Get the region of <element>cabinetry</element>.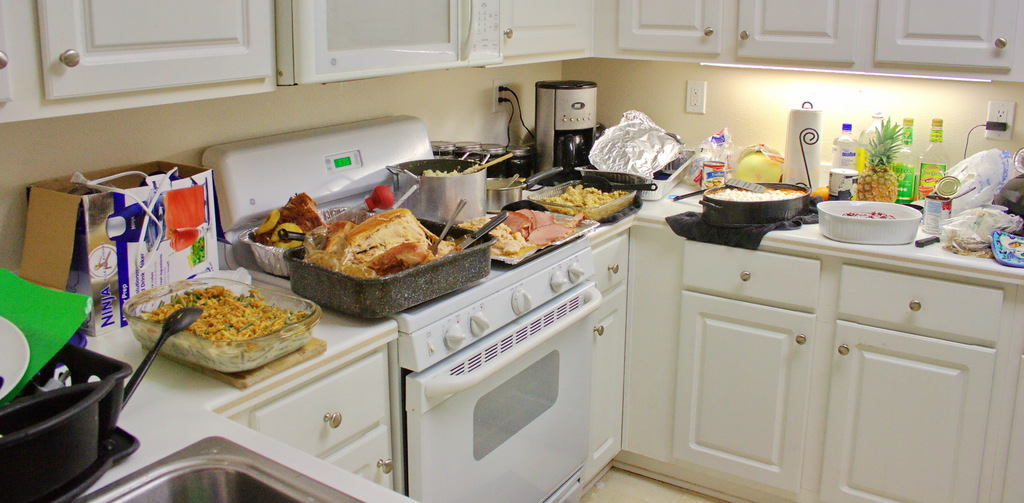
<box>211,330,413,488</box>.
